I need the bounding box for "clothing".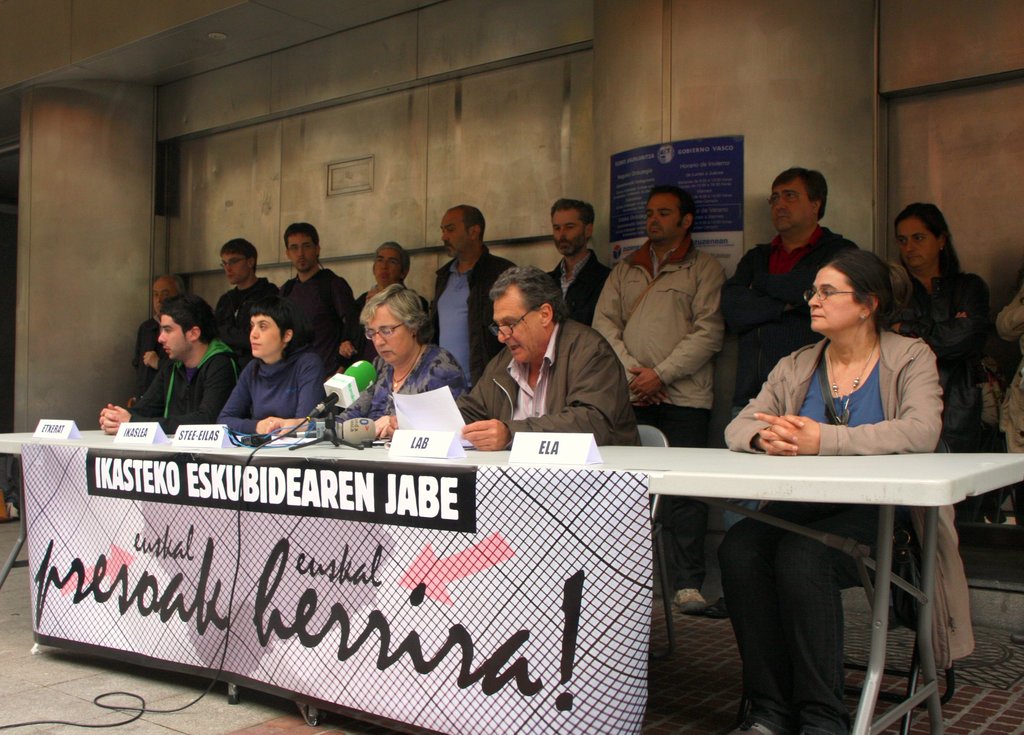
Here it is: <box>723,332,991,734</box>.
